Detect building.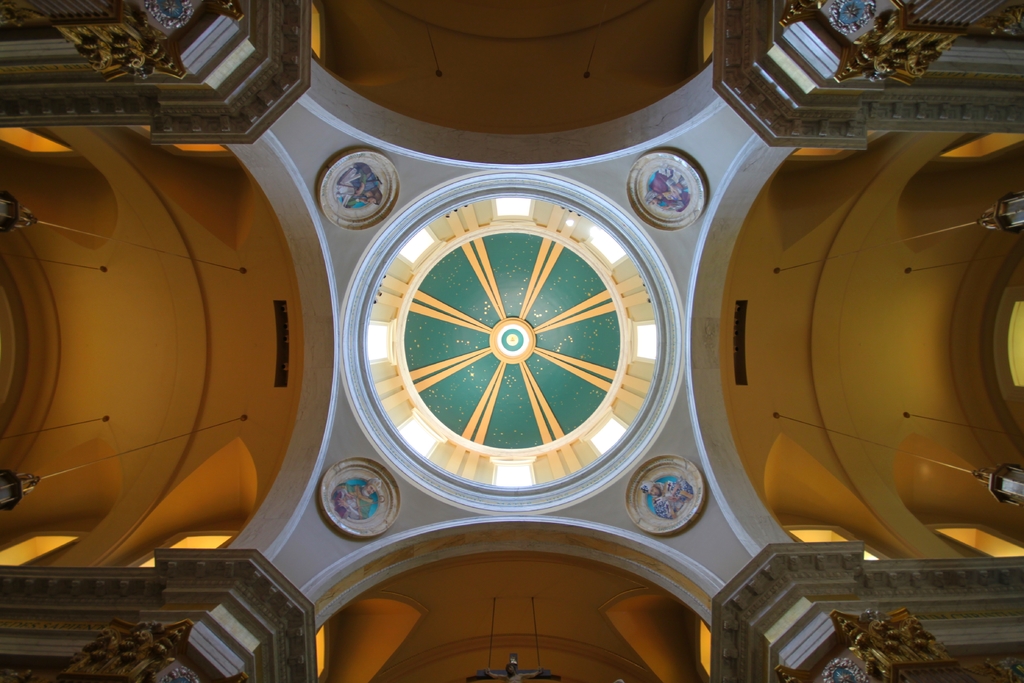
Detected at <box>0,0,1023,682</box>.
